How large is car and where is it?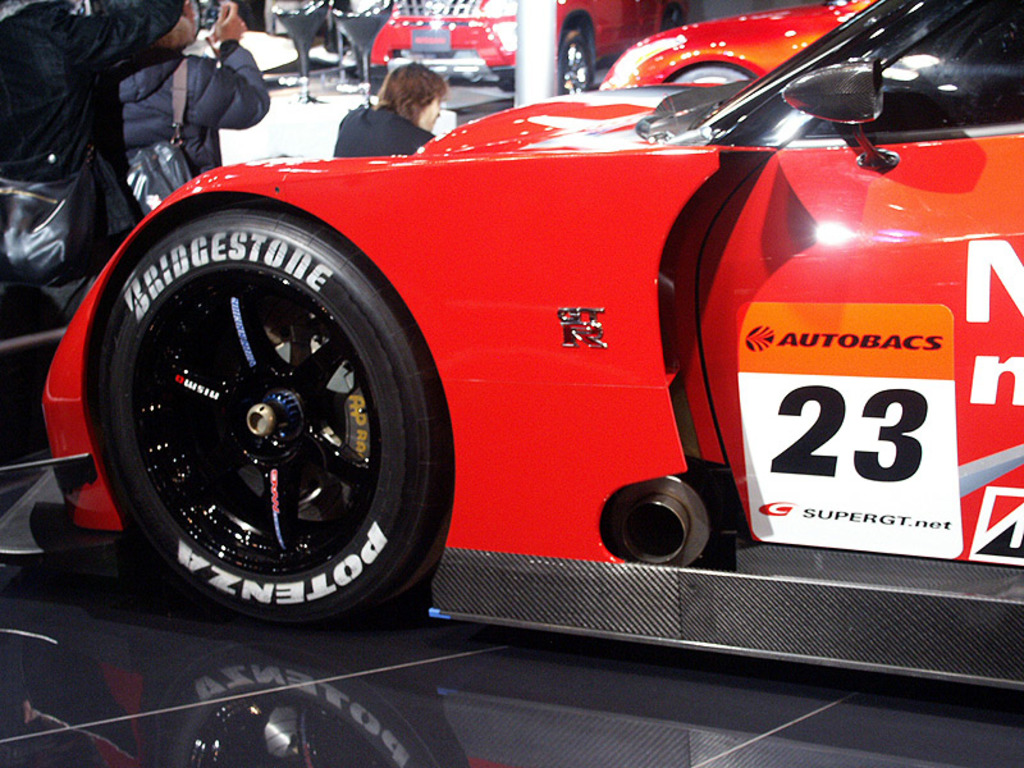
Bounding box: (x1=28, y1=0, x2=1023, y2=691).
